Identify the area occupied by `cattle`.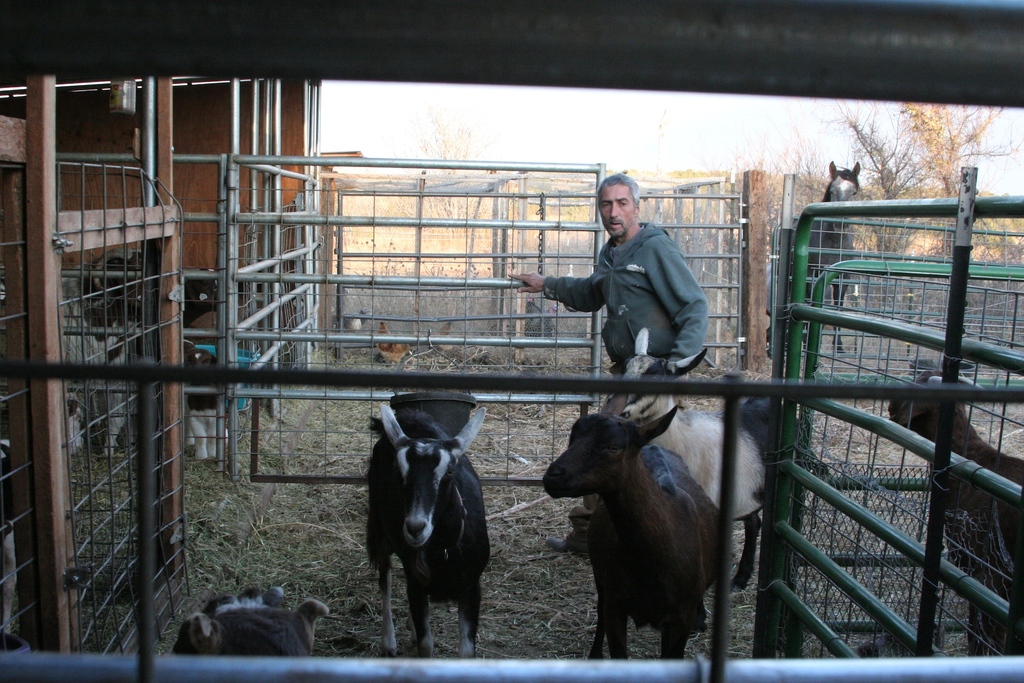
Area: rect(610, 346, 771, 592).
